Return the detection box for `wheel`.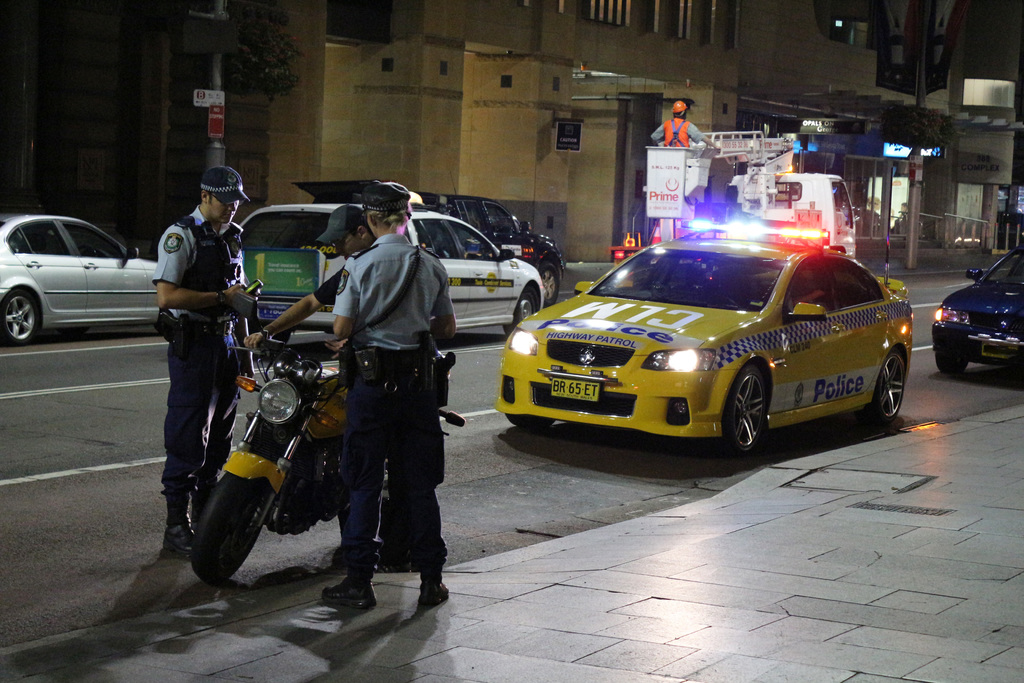
locate(938, 350, 965, 377).
